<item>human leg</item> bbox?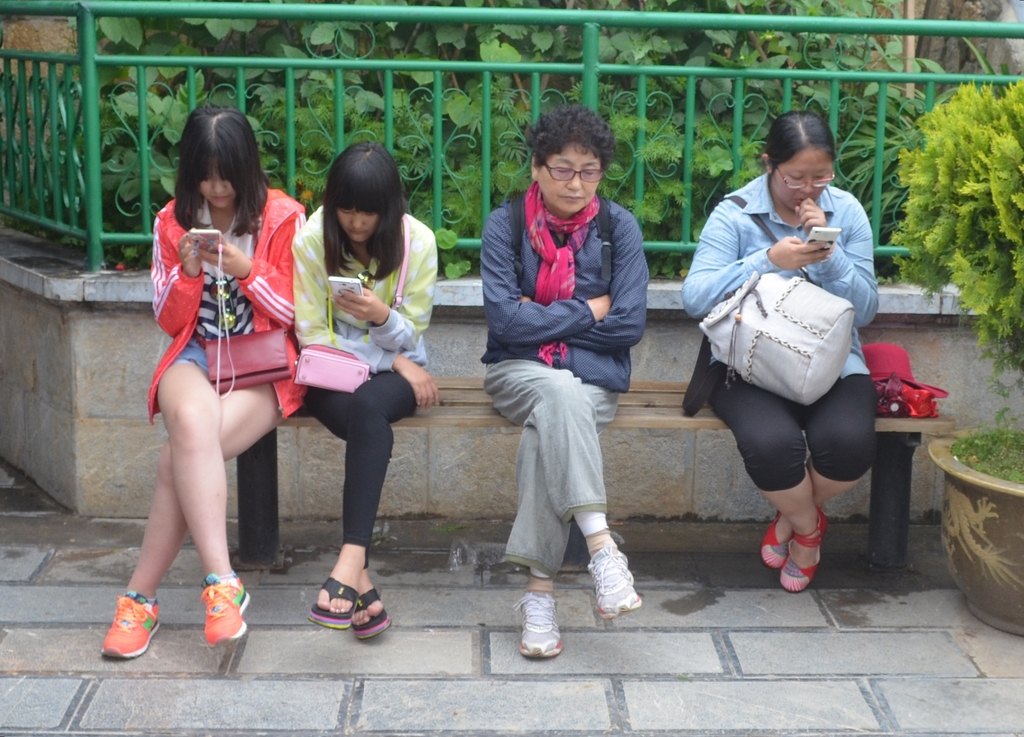
box(710, 377, 827, 598)
